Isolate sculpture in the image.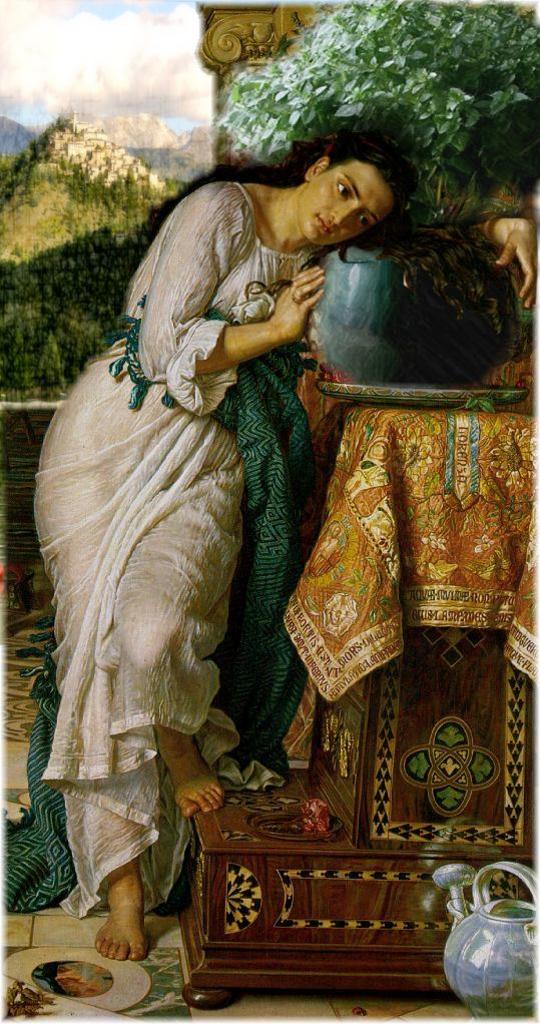
Isolated region: region(23, 134, 442, 977).
